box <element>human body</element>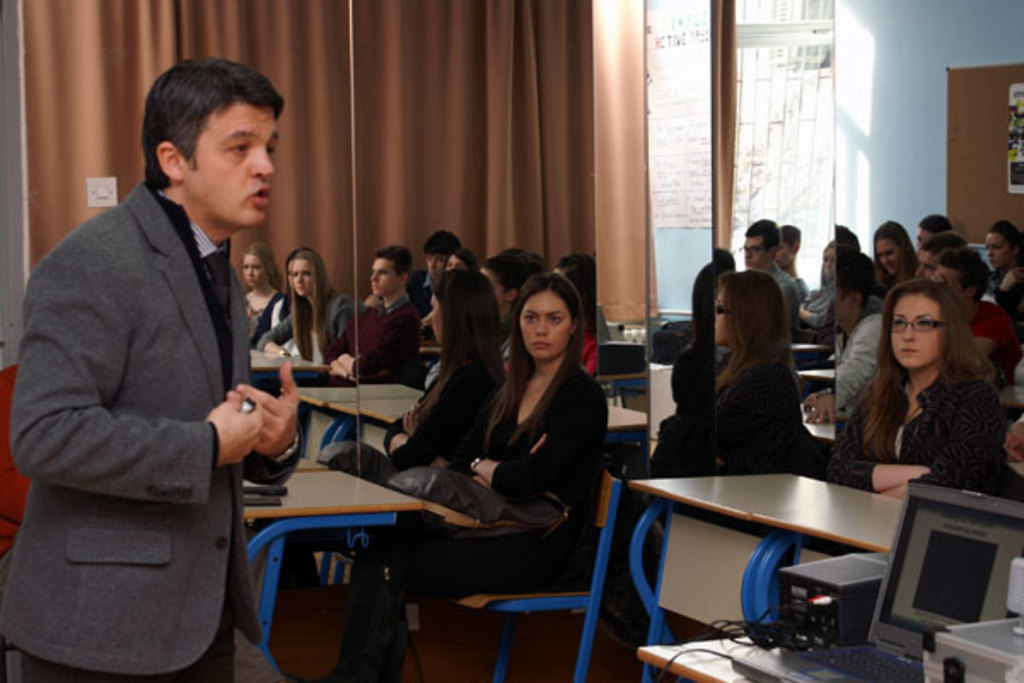
crop(244, 248, 276, 352)
